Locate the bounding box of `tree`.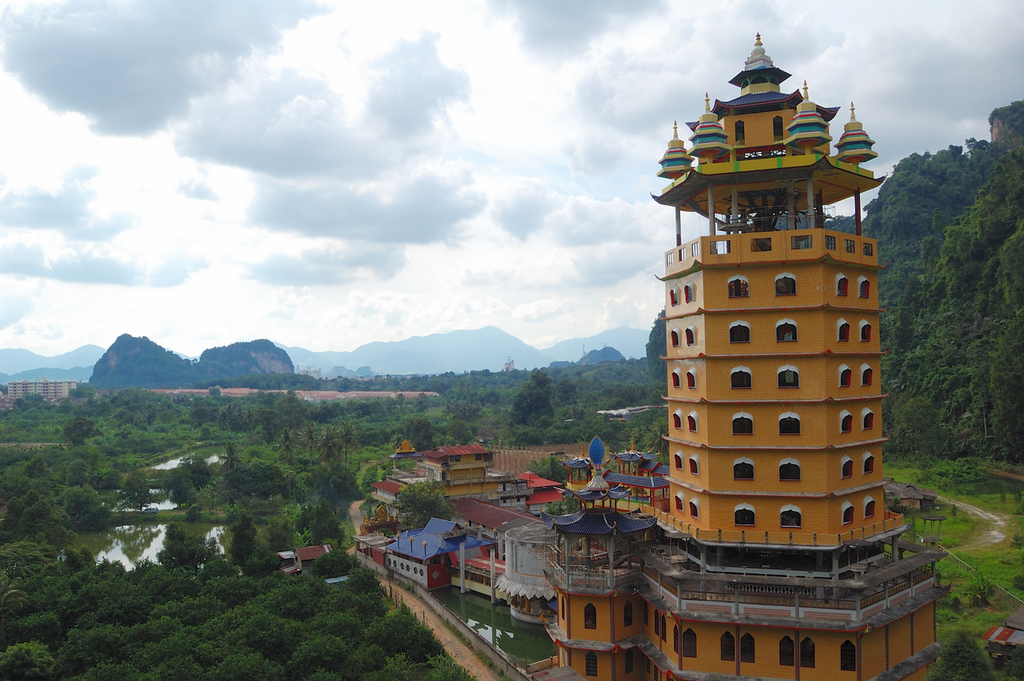
Bounding box: (0, 383, 10, 396).
